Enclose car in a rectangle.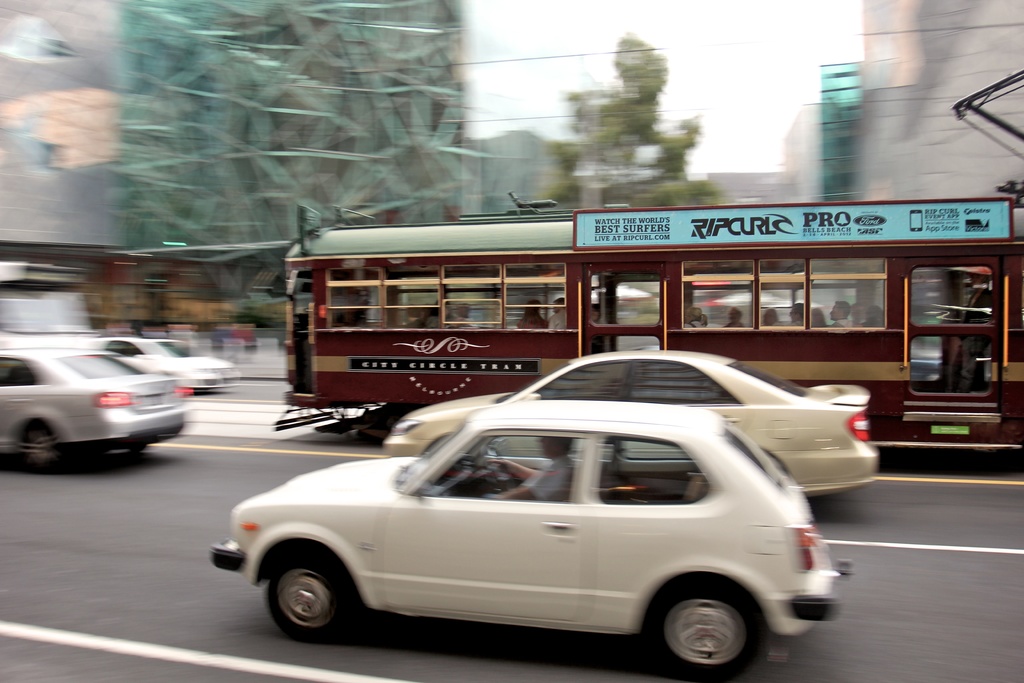
box=[201, 397, 822, 662].
